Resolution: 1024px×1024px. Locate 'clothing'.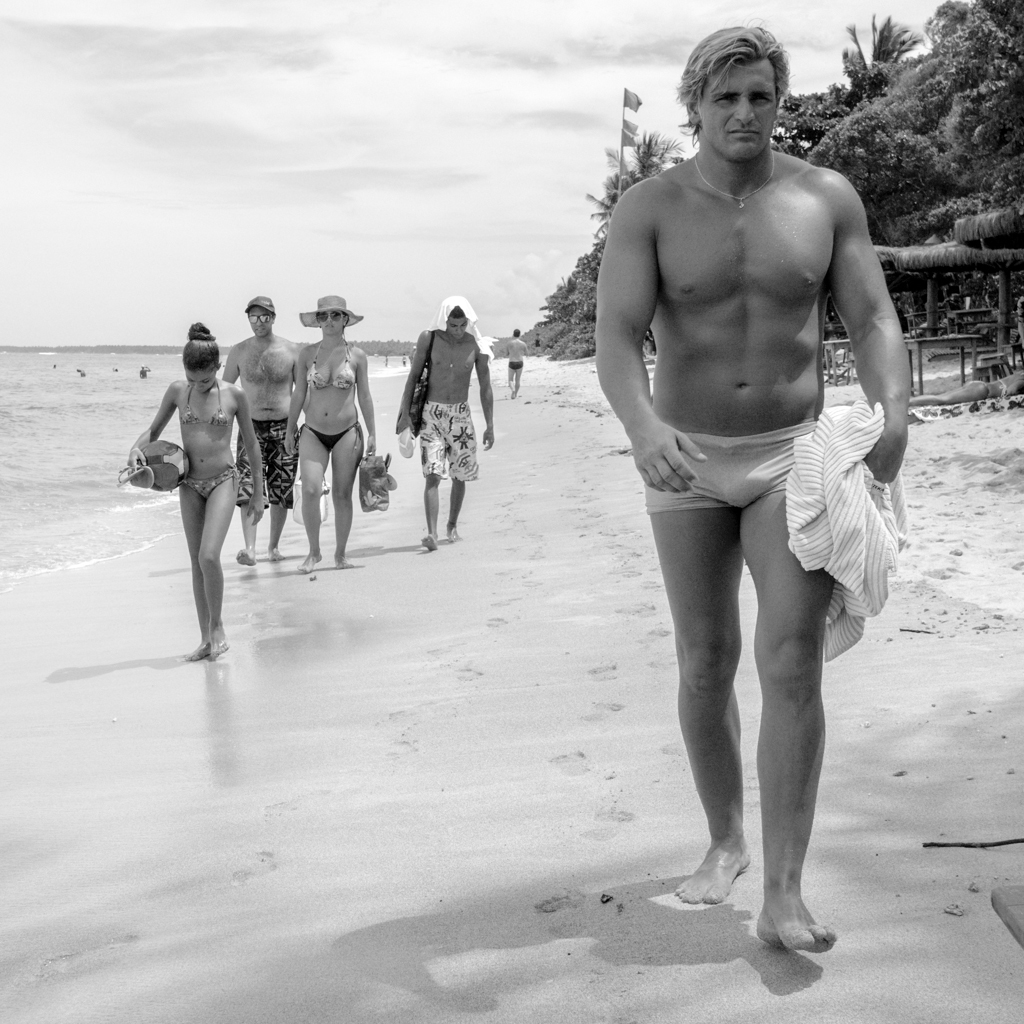
<region>644, 422, 815, 516</region>.
